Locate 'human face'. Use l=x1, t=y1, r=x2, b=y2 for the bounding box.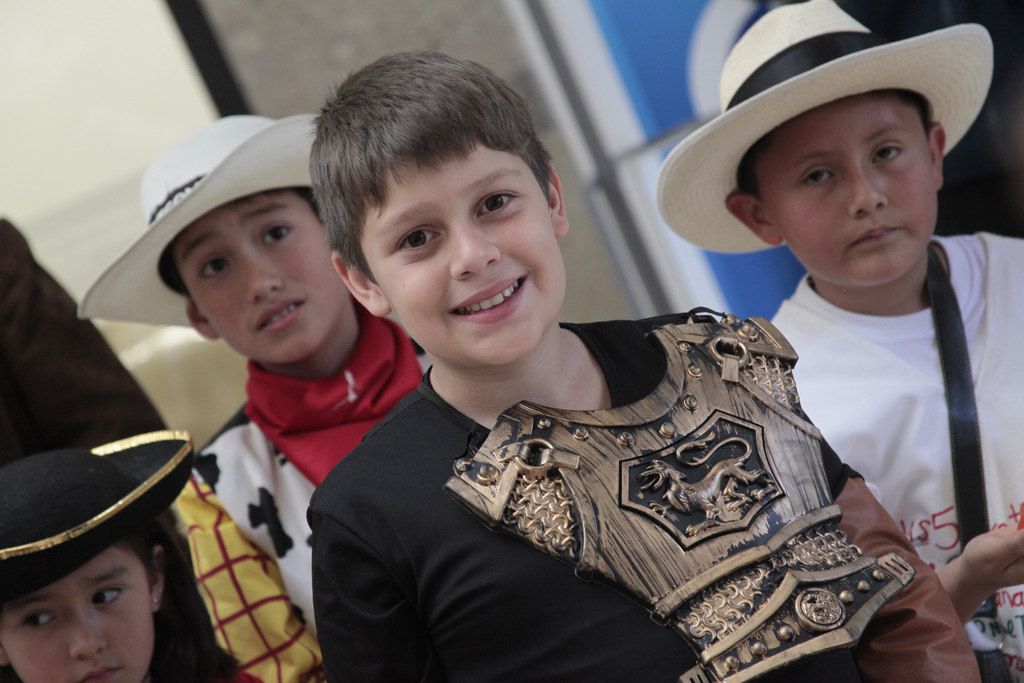
l=4, t=568, r=157, b=682.
